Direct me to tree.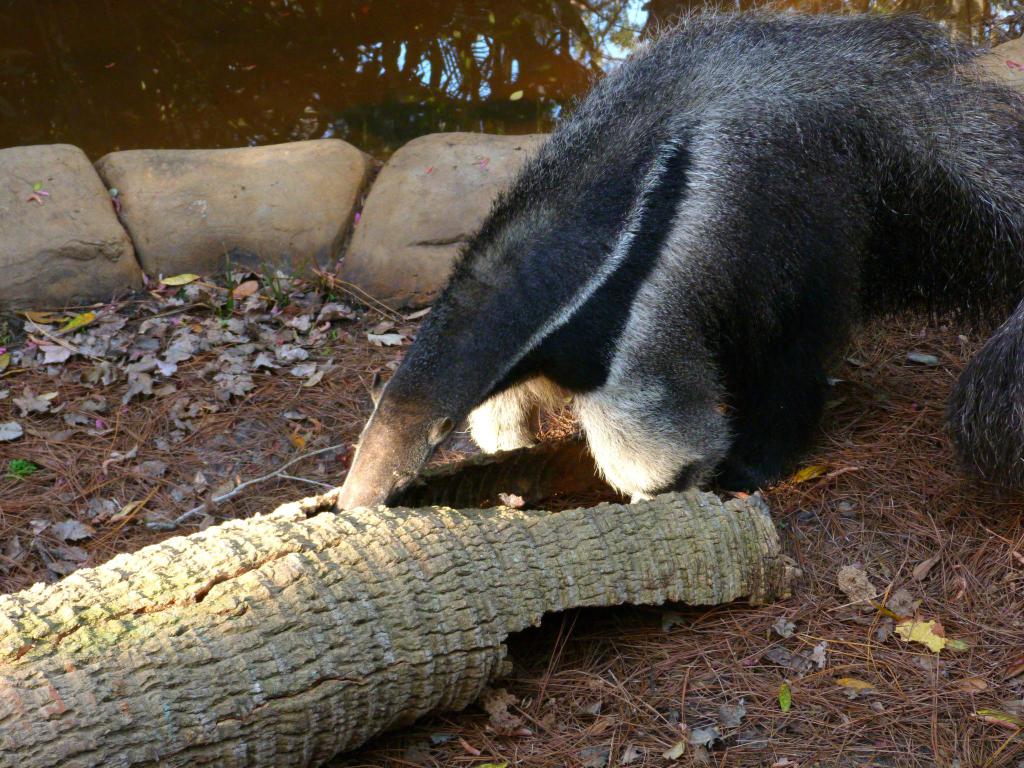
Direction: (0,487,804,767).
